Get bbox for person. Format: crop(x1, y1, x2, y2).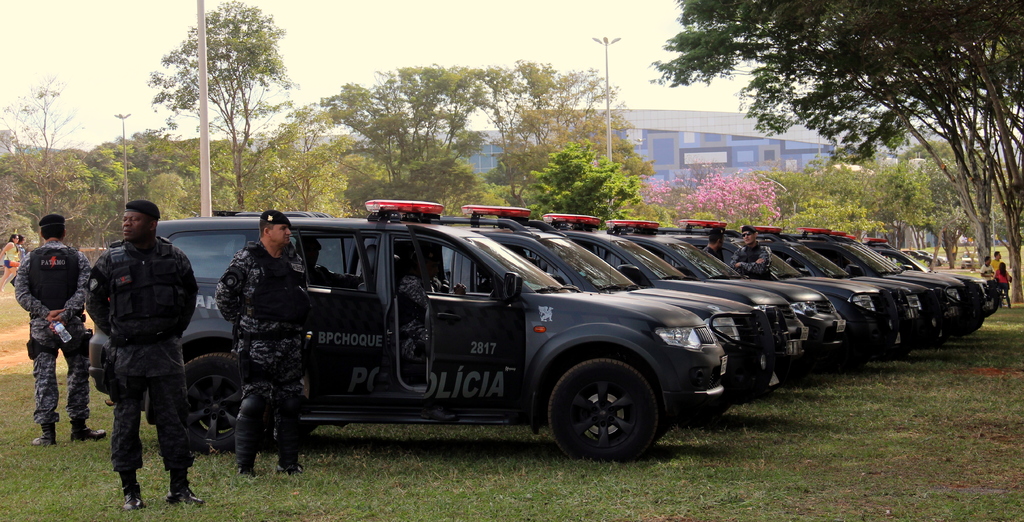
crop(993, 261, 1014, 310).
